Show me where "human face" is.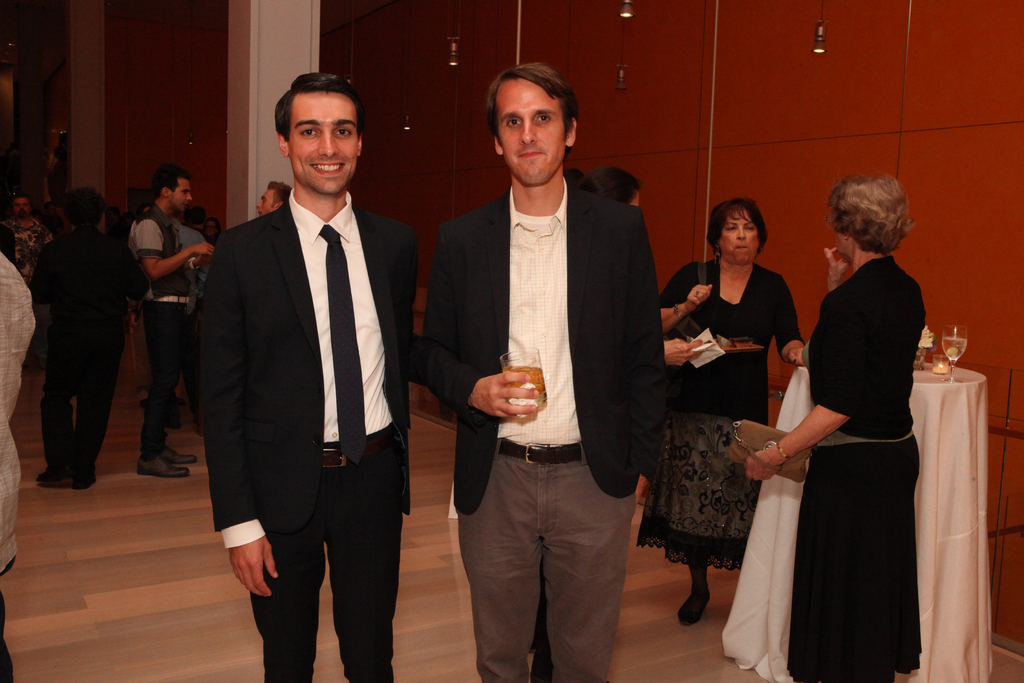
"human face" is at 255,190,277,217.
